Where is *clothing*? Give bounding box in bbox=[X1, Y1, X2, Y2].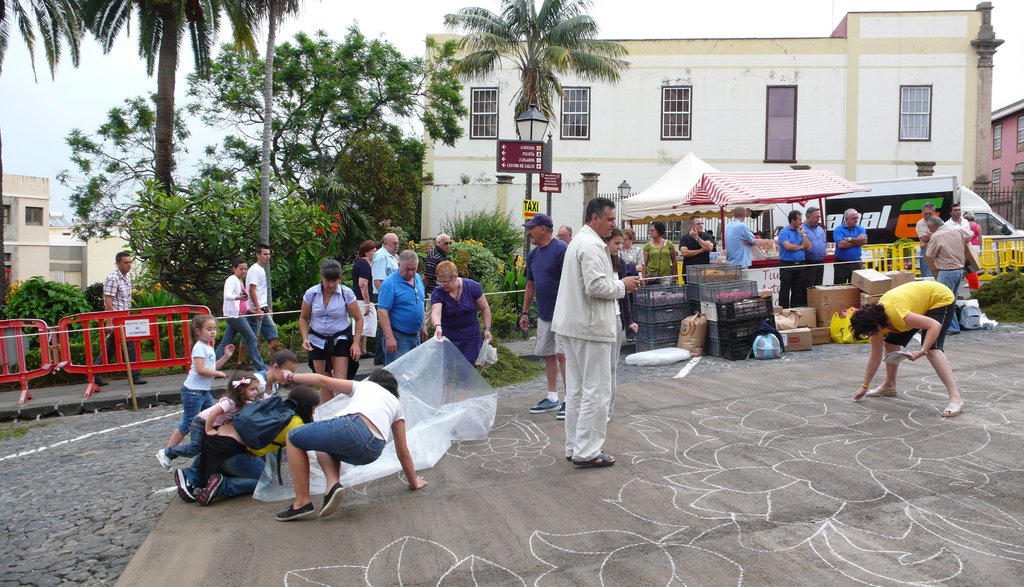
bbox=[375, 267, 424, 370].
